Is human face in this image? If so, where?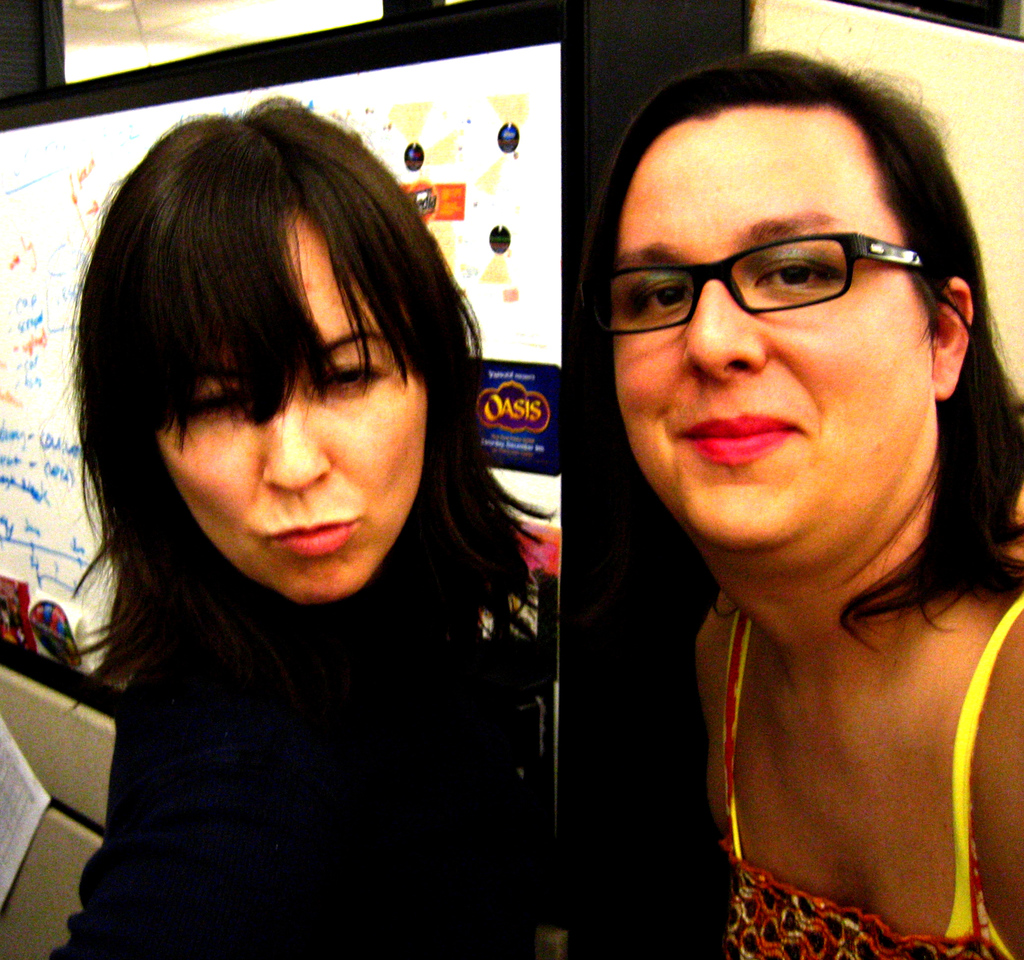
Yes, at 152:220:426:606.
